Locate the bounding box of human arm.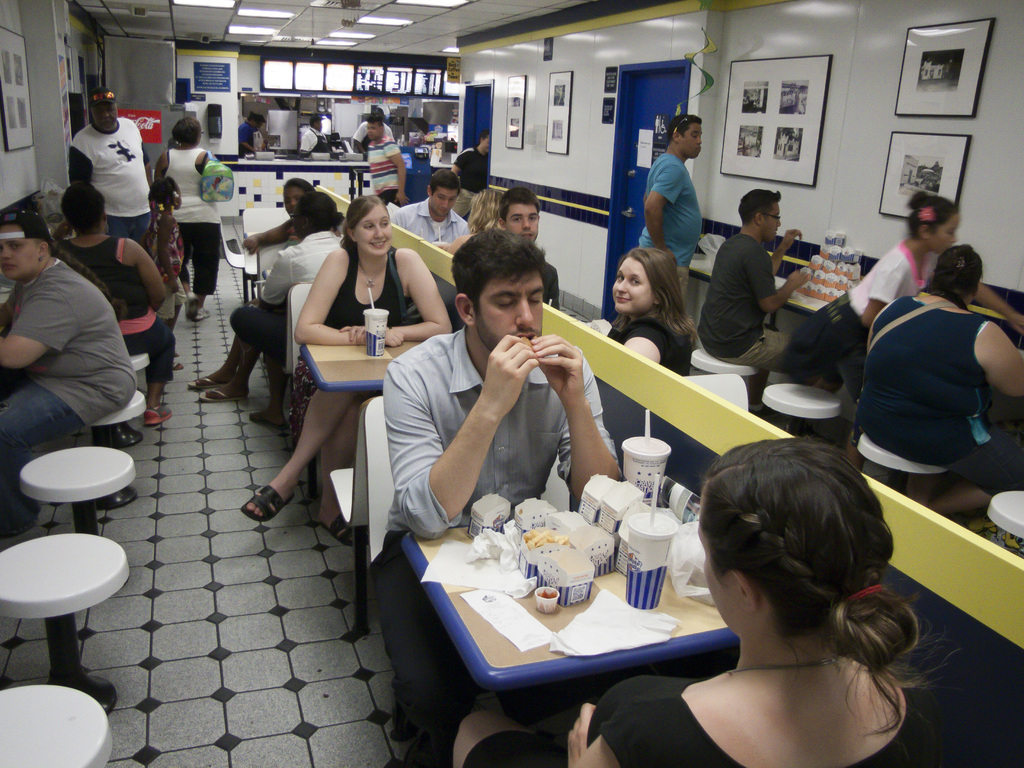
Bounding box: (564, 698, 644, 767).
